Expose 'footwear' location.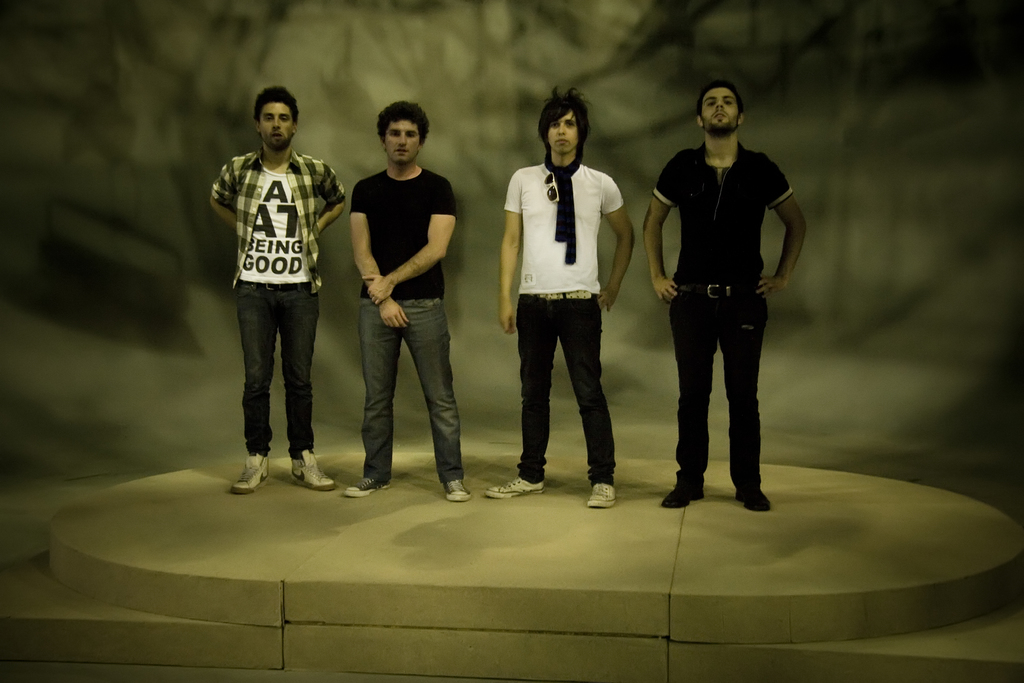
Exposed at bbox=[344, 478, 390, 498].
